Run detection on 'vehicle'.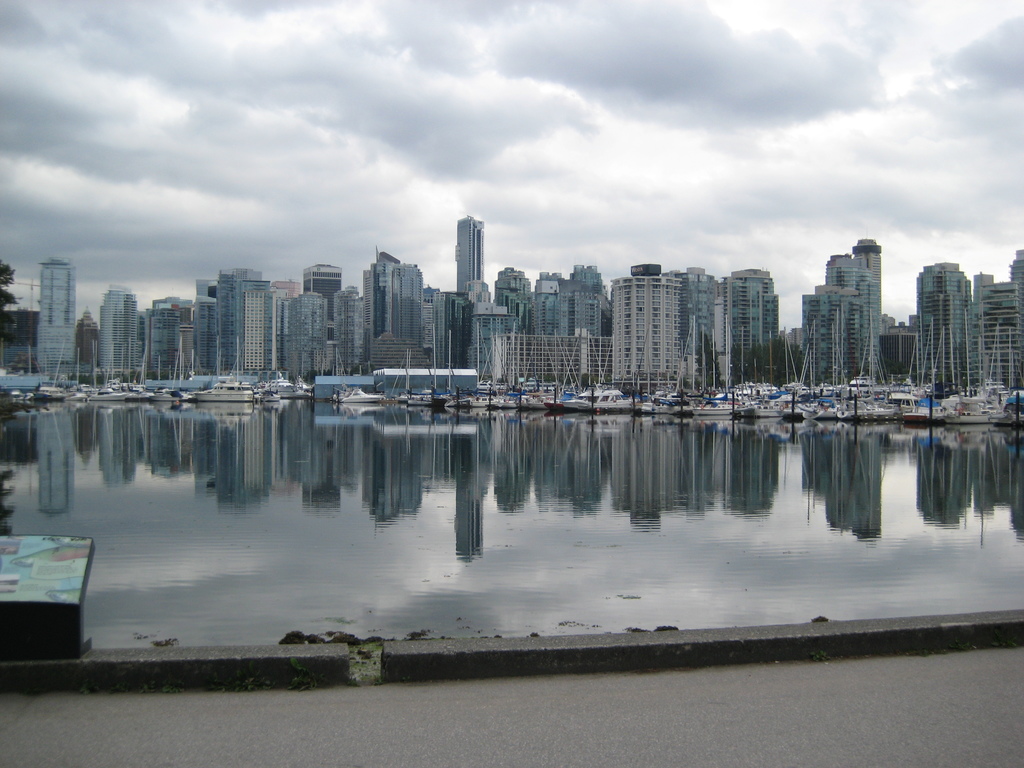
Result: BBox(266, 372, 306, 399).
